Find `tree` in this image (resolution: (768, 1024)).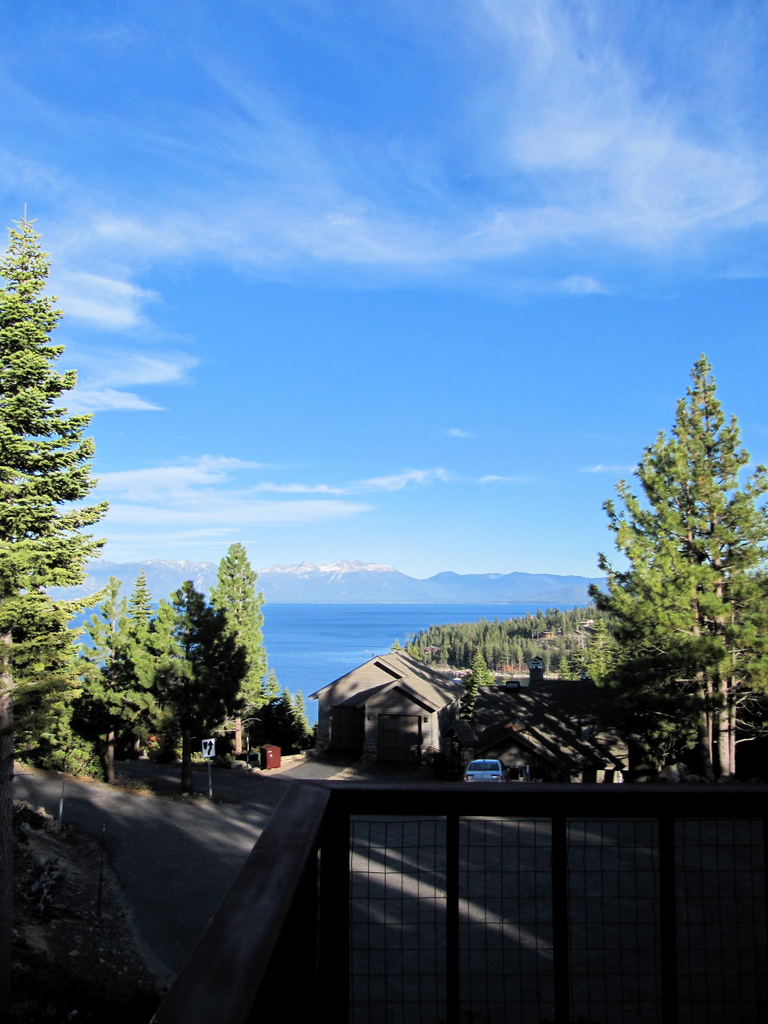
pyautogui.locateOnScreen(0, 200, 108, 808).
